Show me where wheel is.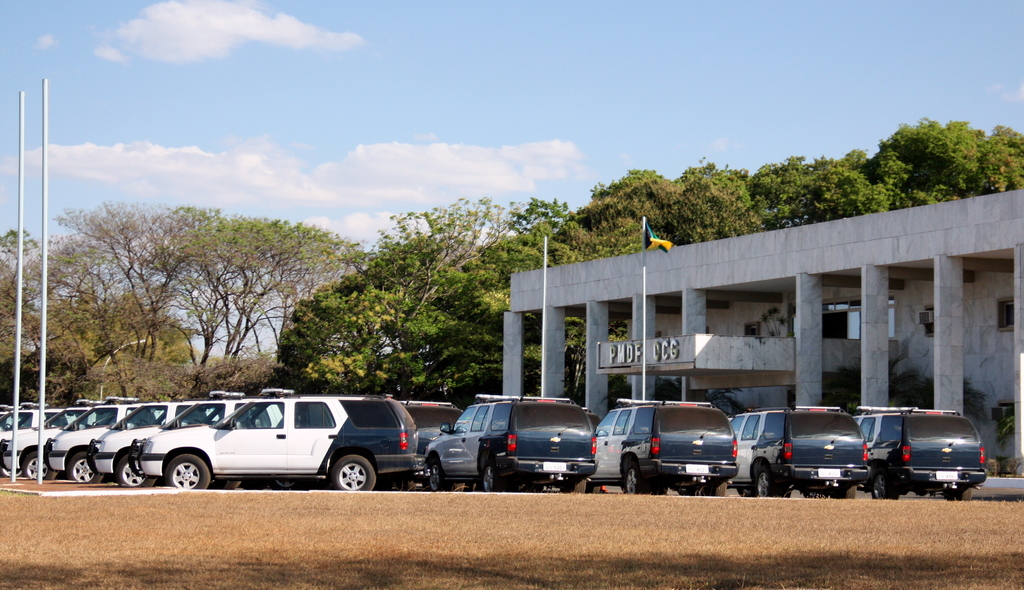
wheel is at rect(621, 463, 652, 493).
